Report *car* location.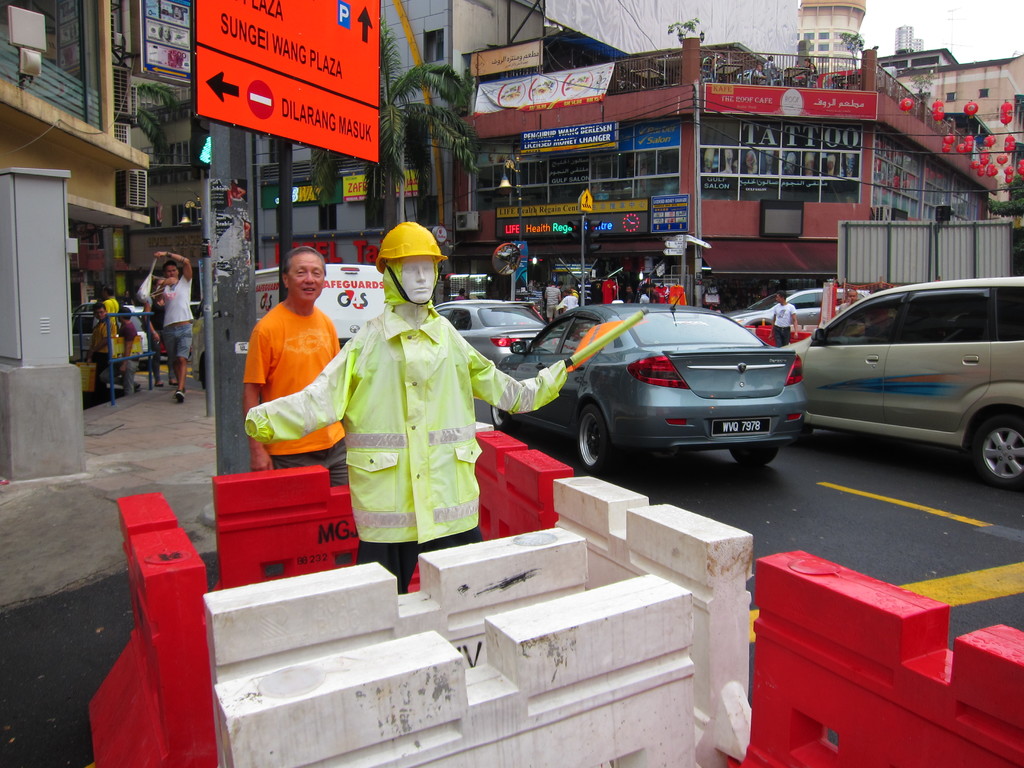
Report: rect(440, 295, 559, 362).
